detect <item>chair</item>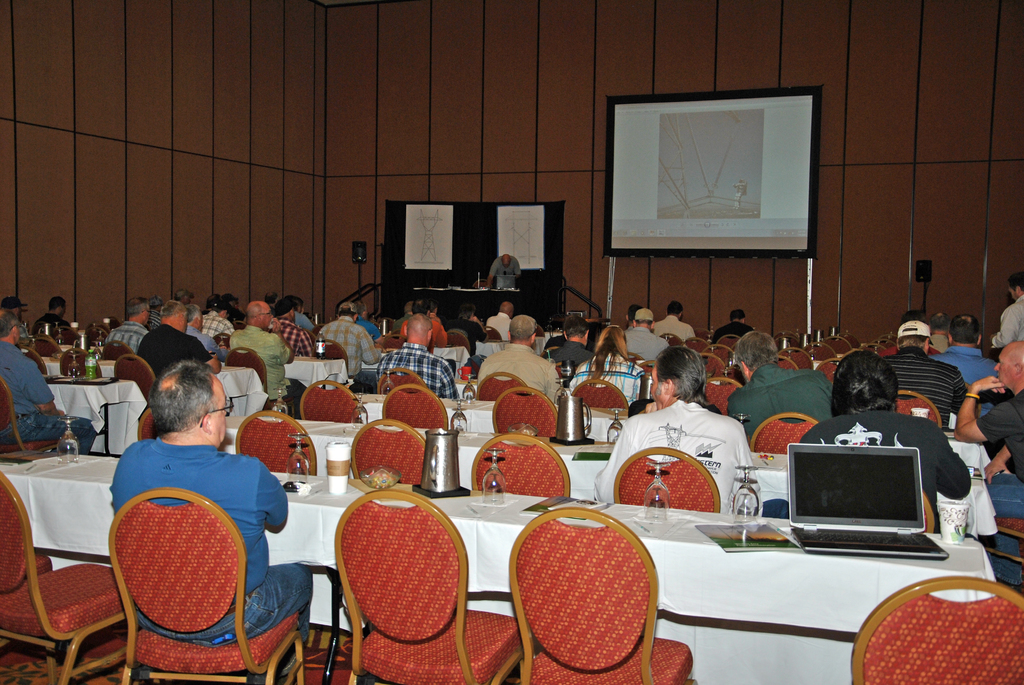
<region>114, 352, 155, 406</region>
